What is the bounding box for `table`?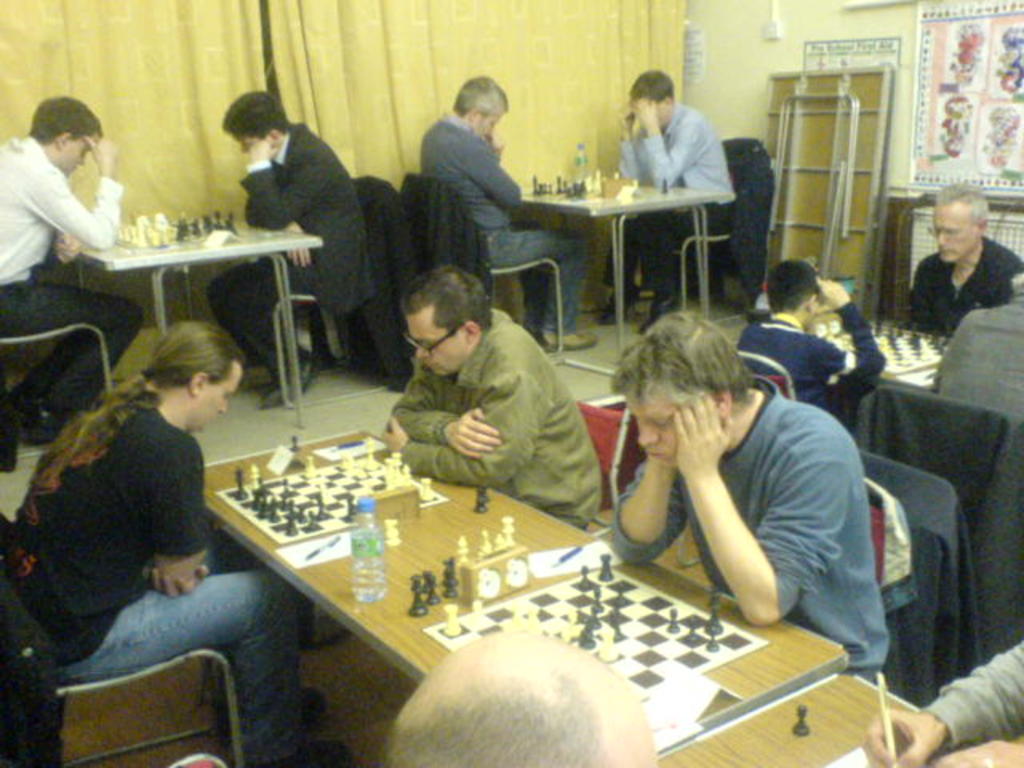
left=810, top=315, right=944, bottom=387.
